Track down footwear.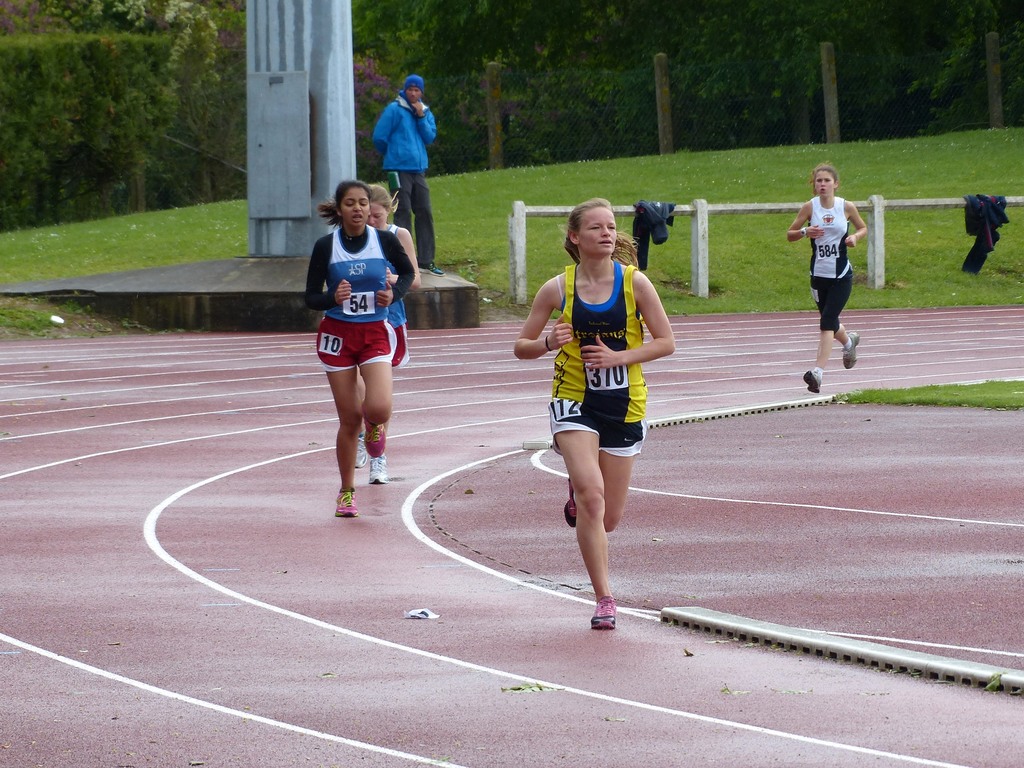
Tracked to x1=802, y1=369, x2=822, y2=393.
